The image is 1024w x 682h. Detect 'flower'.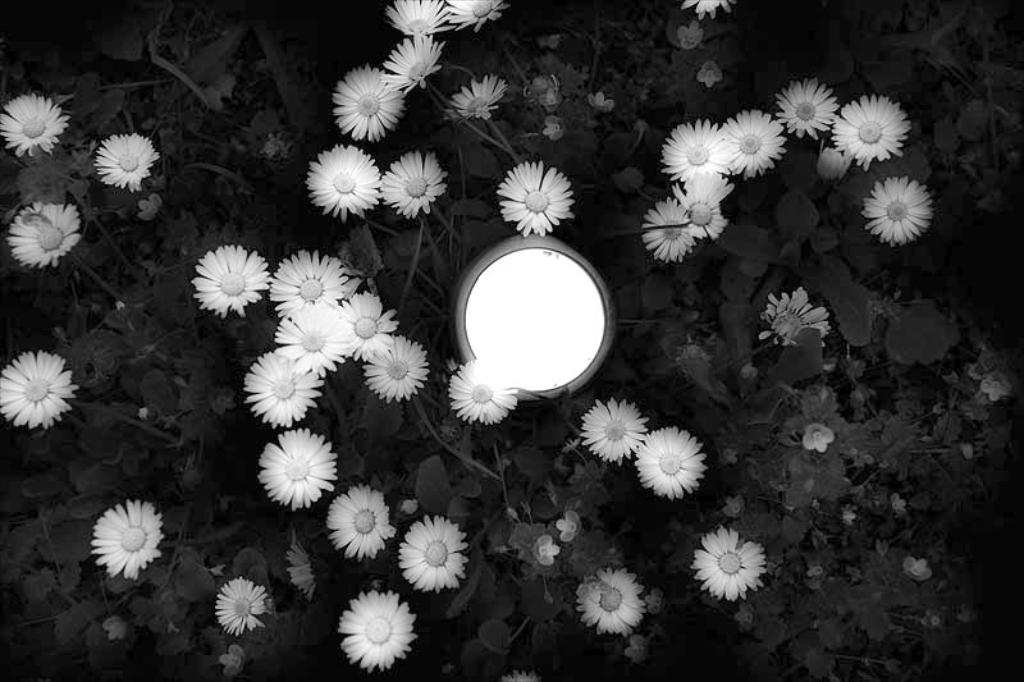
Detection: <bbox>526, 78, 564, 110</bbox>.
